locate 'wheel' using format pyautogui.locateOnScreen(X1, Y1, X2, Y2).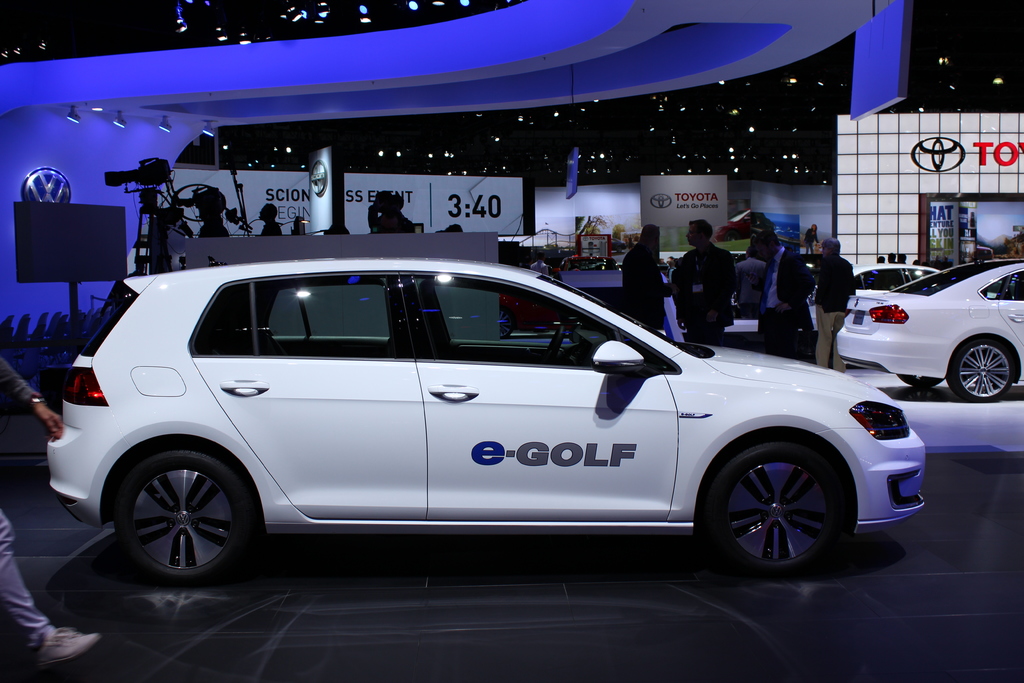
pyautogui.locateOnScreen(944, 338, 1023, 404).
